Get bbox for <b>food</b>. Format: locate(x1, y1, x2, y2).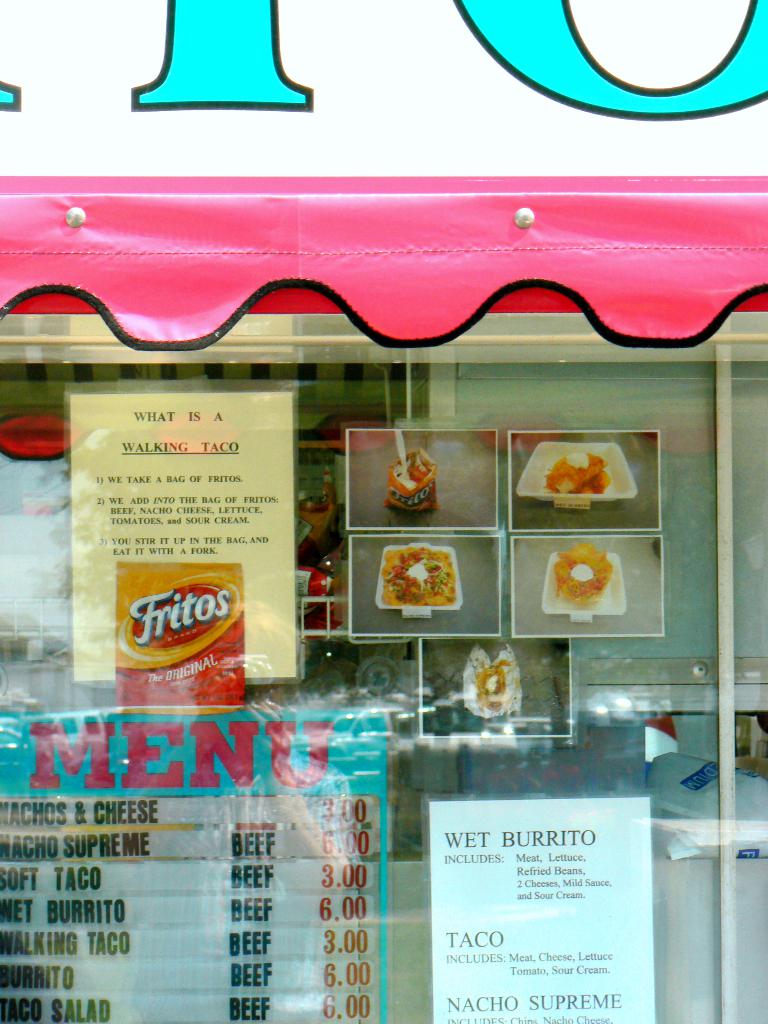
locate(386, 452, 456, 510).
